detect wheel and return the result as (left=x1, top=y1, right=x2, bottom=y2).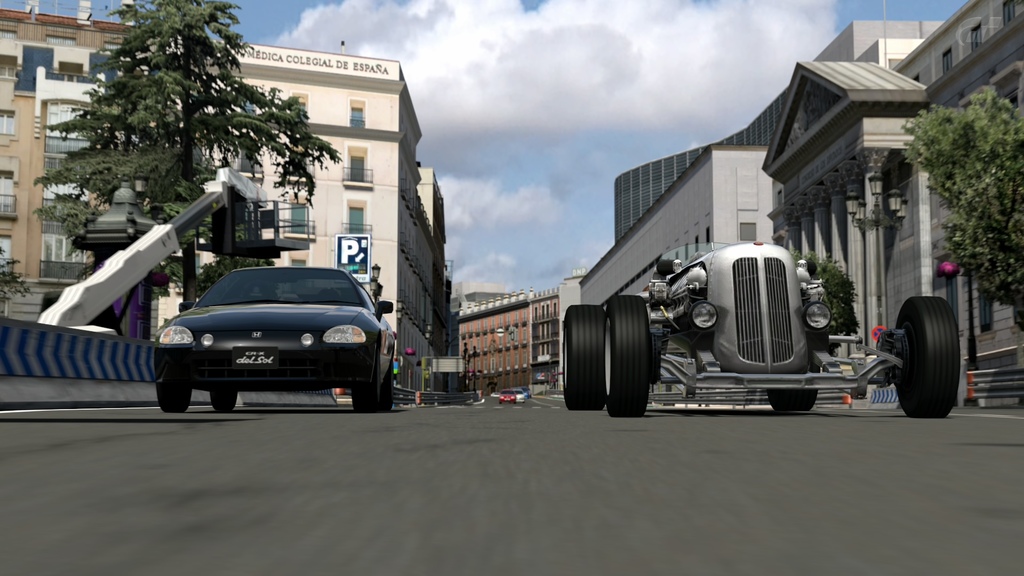
(left=385, top=358, right=395, bottom=410).
